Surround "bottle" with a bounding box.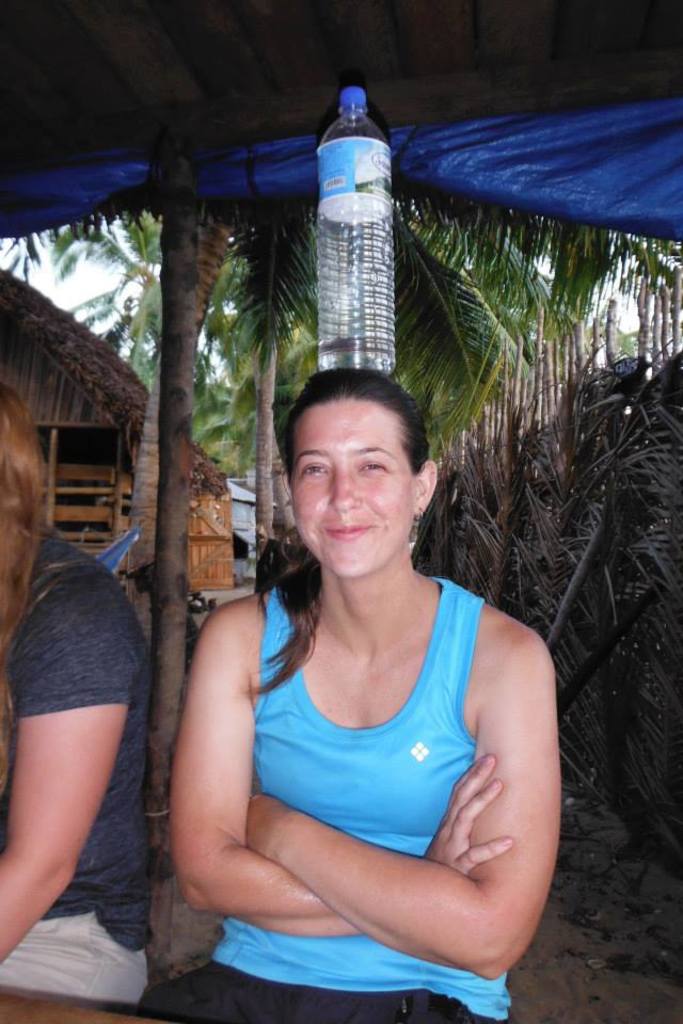
box(304, 75, 408, 412).
